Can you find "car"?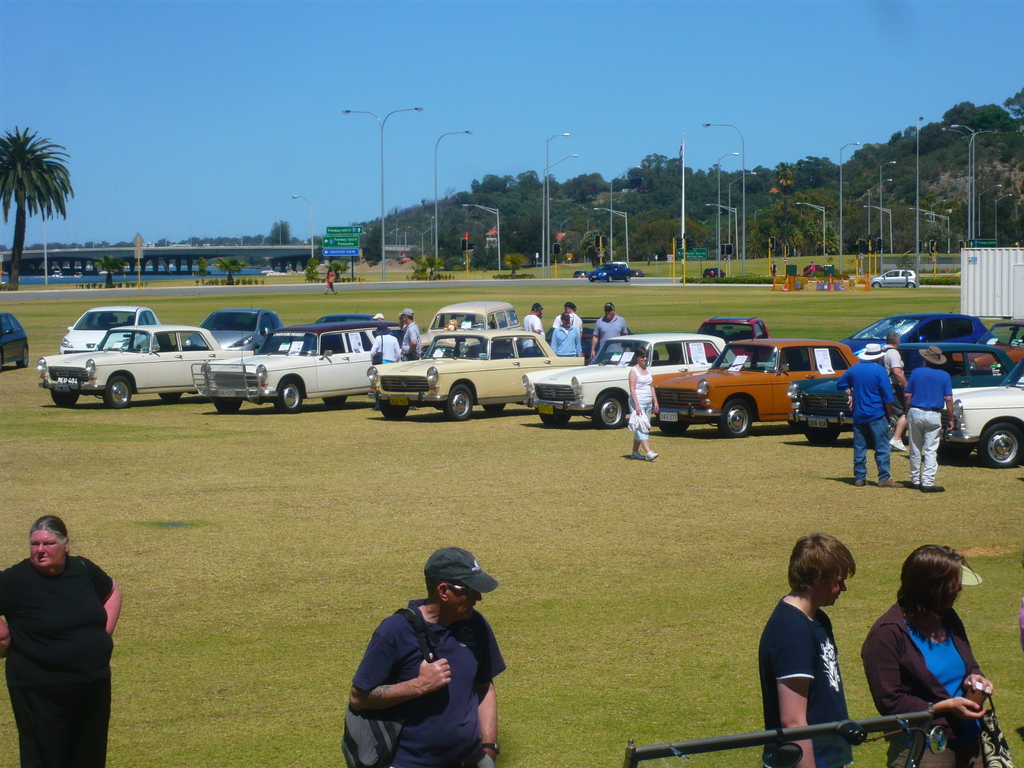
Yes, bounding box: (left=201, top=317, right=280, bottom=359).
